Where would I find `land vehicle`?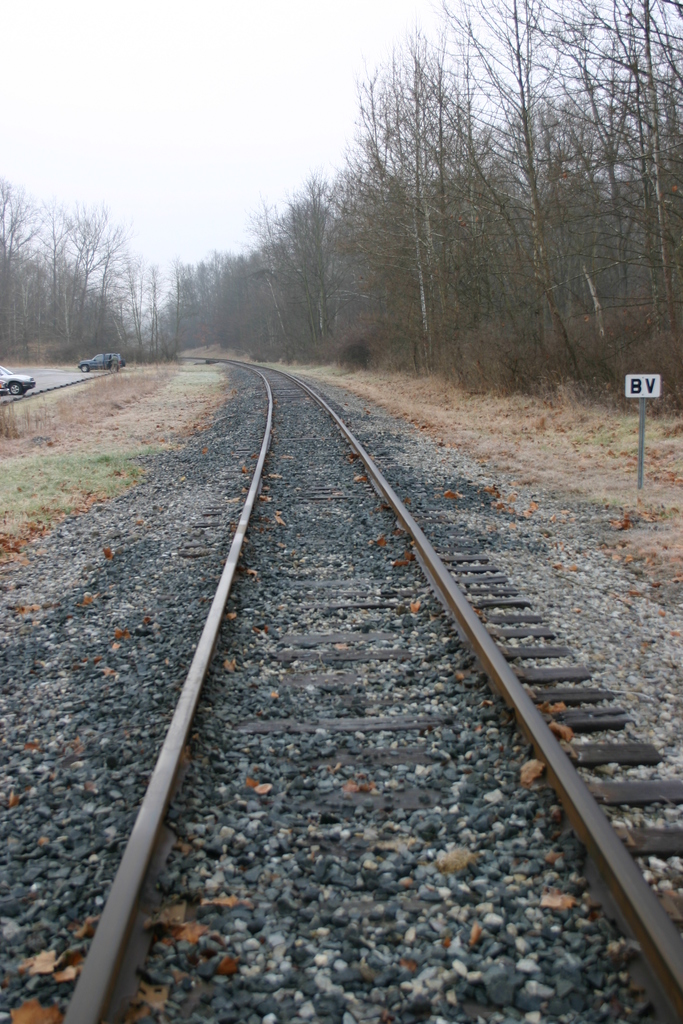
At l=77, t=349, r=126, b=372.
